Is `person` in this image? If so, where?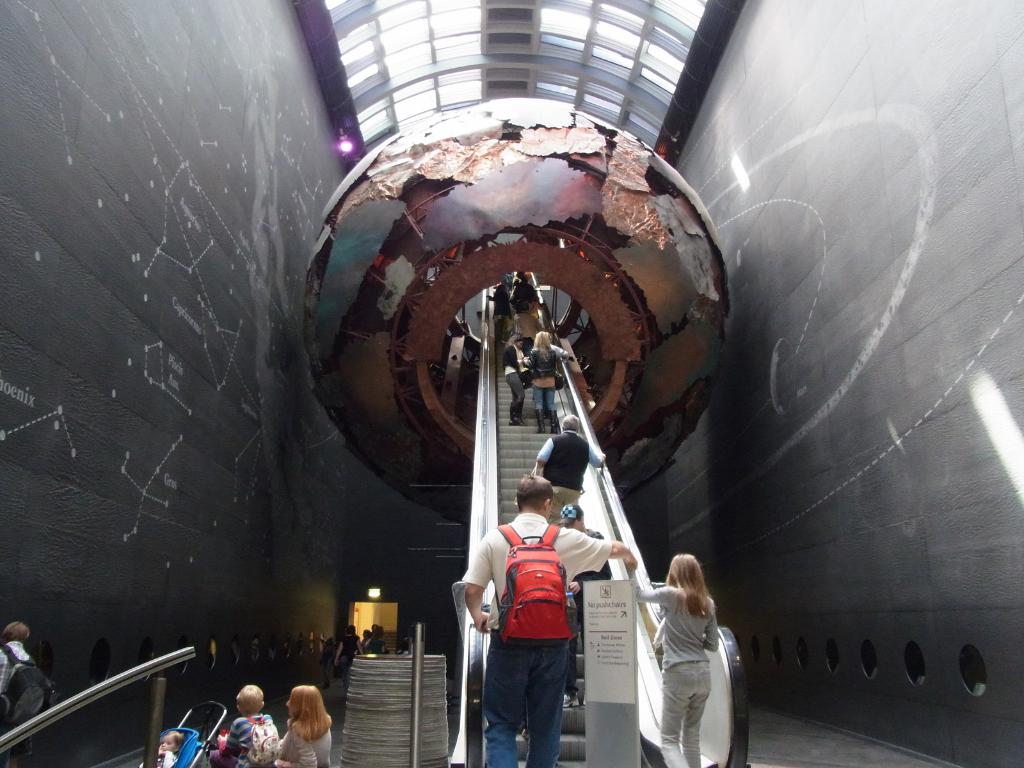
Yes, at l=473, t=445, r=604, b=755.
